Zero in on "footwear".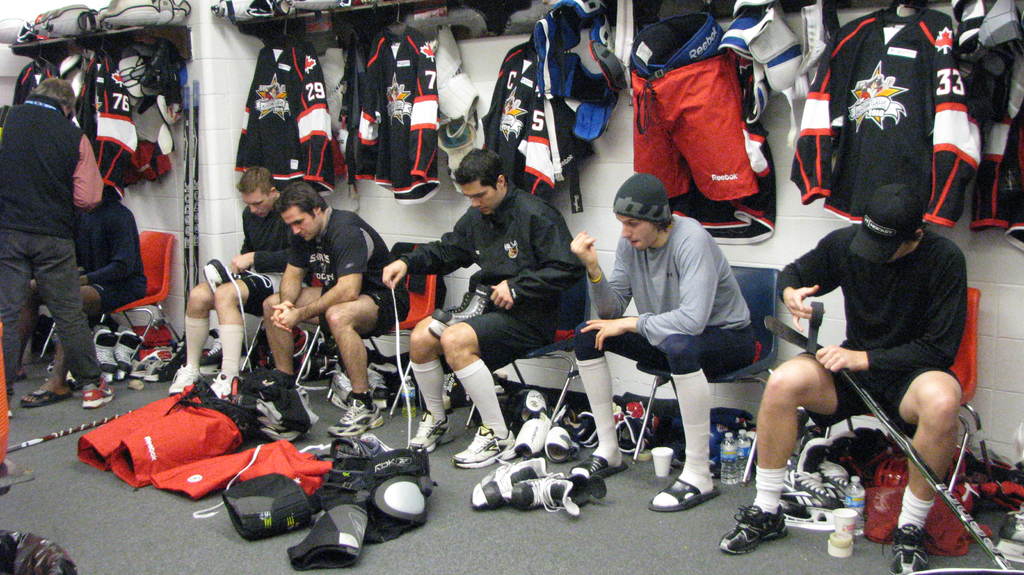
Zeroed in: select_region(647, 478, 721, 512).
